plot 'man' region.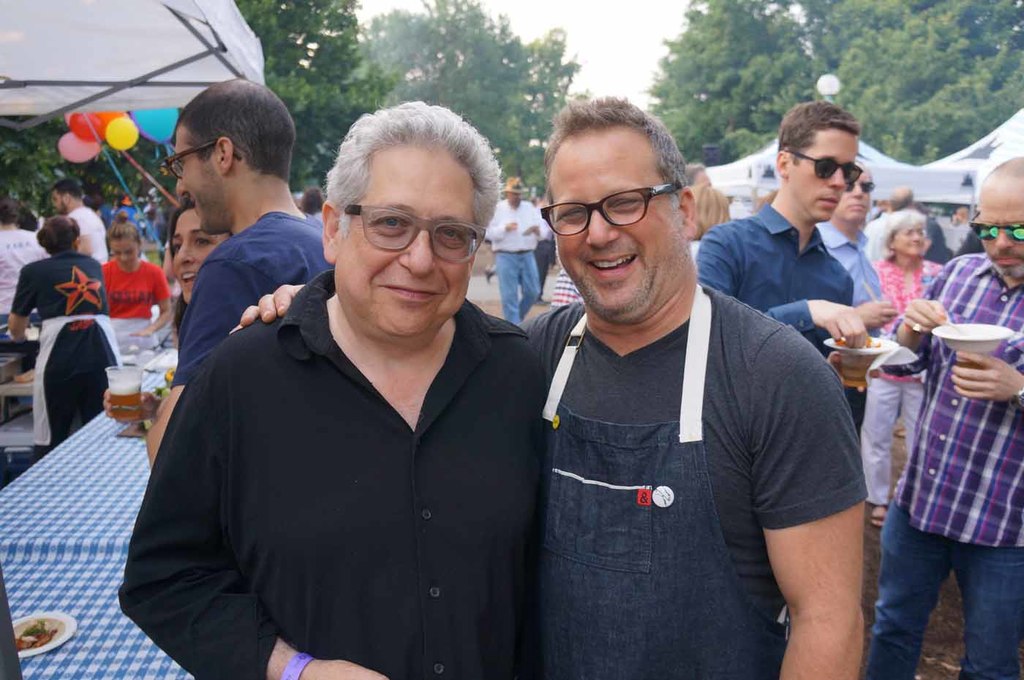
Plotted at 810:159:899:441.
